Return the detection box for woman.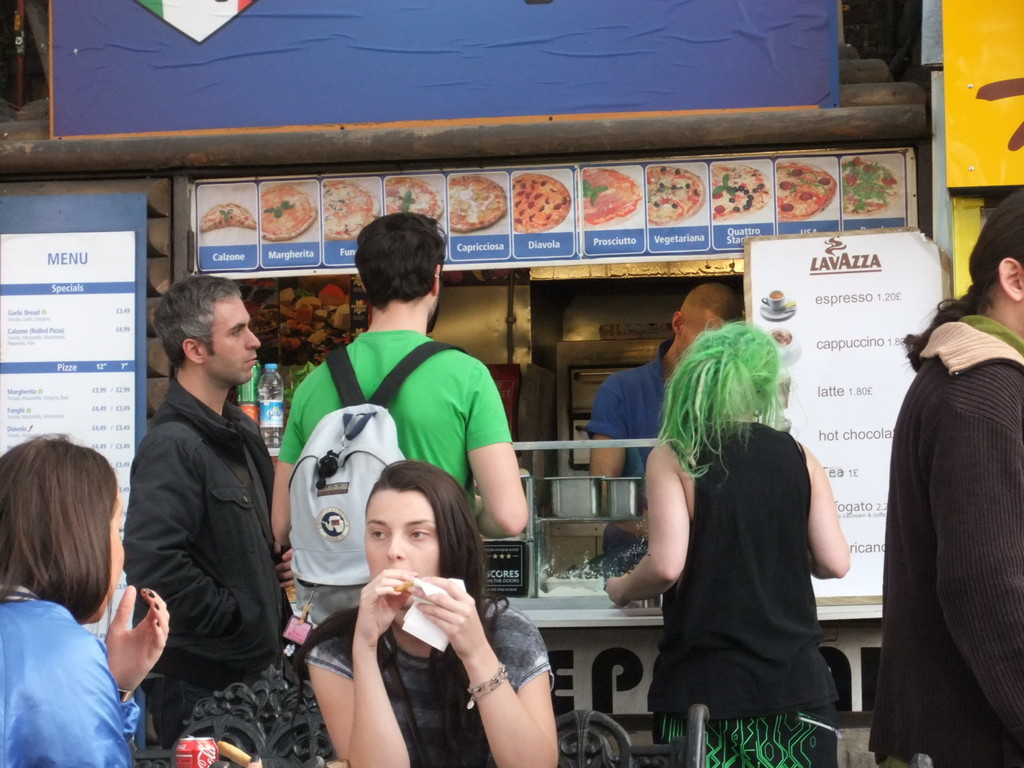
bbox=(602, 316, 850, 767).
